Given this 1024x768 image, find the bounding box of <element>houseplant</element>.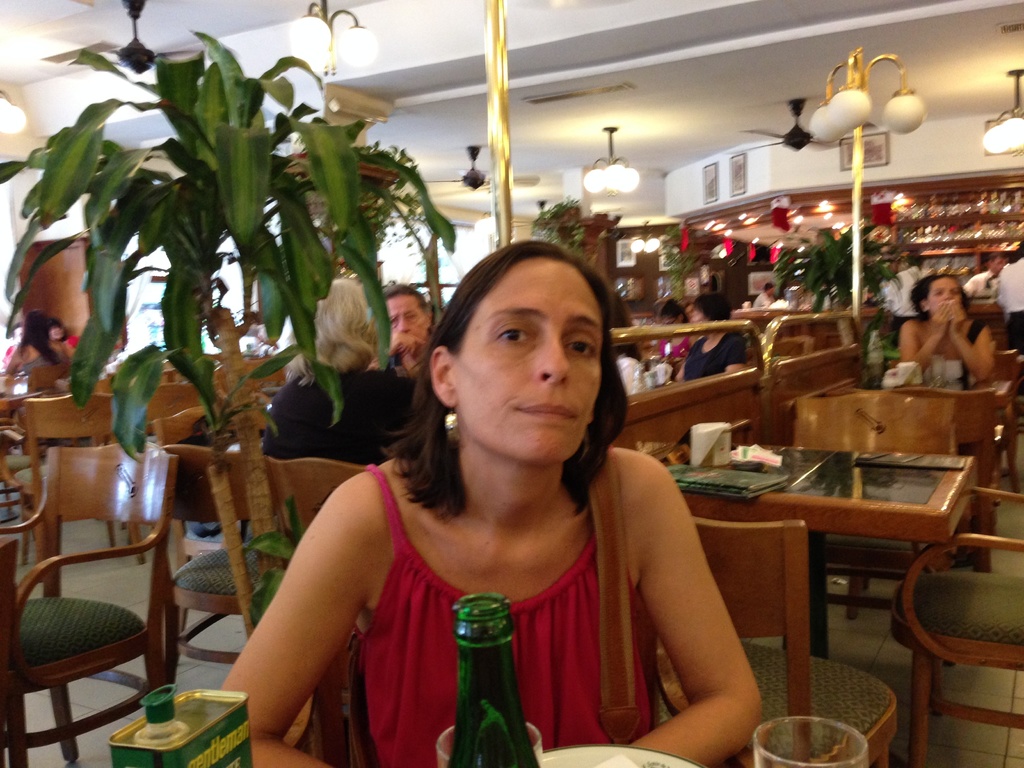
771 227 912 319.
